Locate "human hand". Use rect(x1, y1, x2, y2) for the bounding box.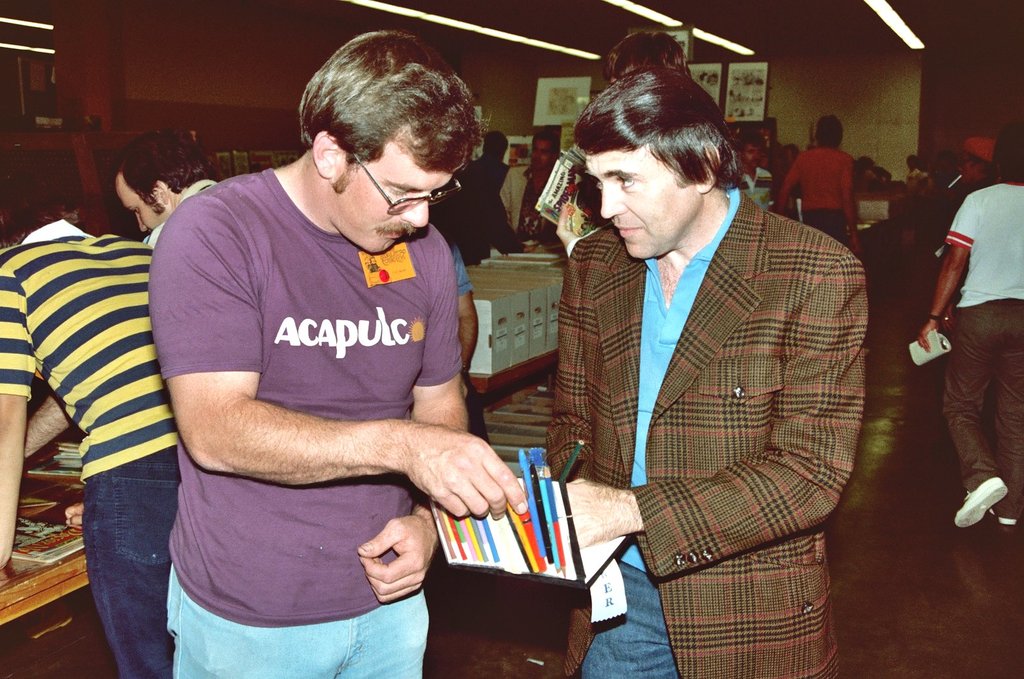
rect(346, 513, 429, 609).
